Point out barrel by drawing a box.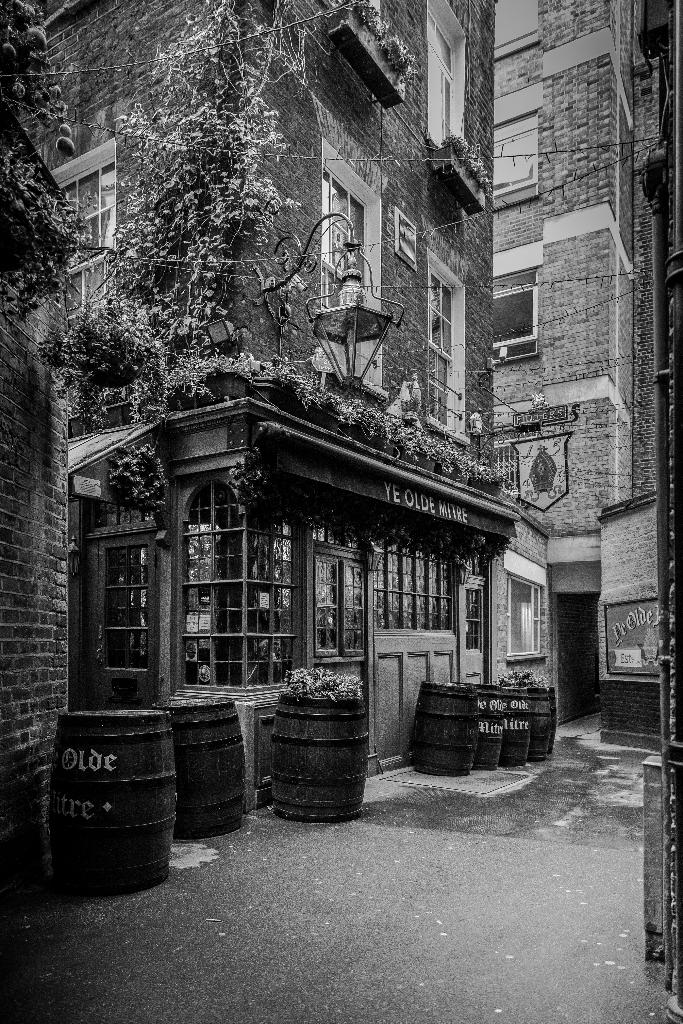
bbox(413, 676, 477, 767).
